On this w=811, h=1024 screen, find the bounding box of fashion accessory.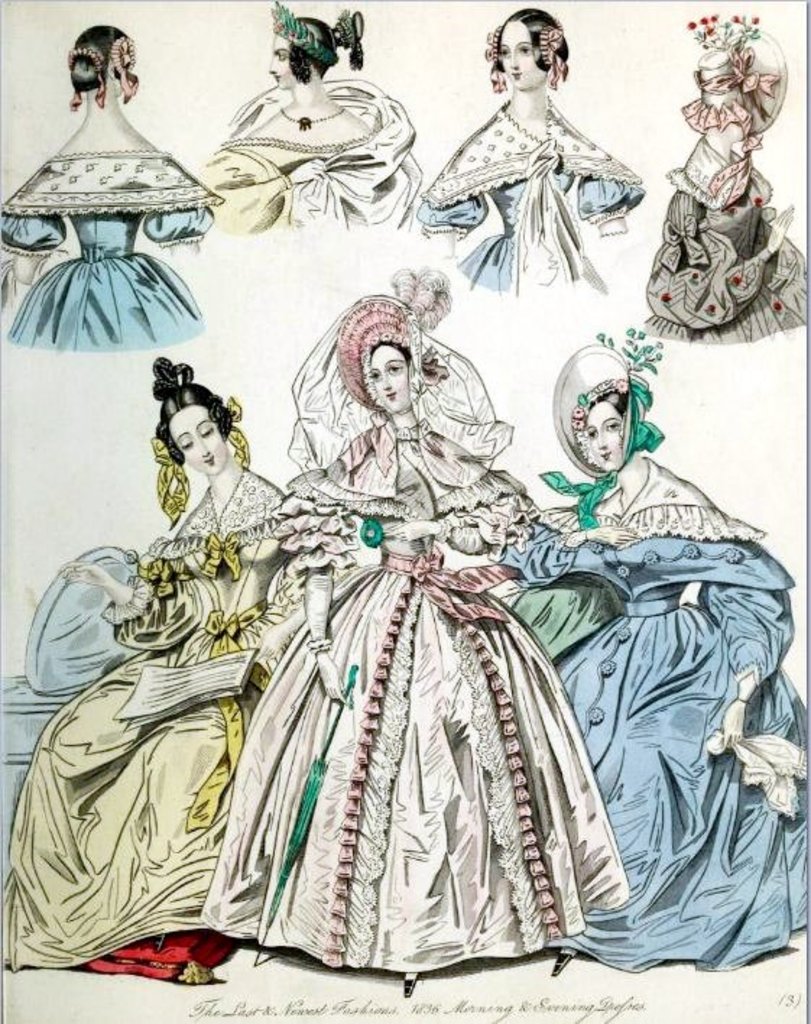
Bounding box: box(66, 46, 108, 111).
